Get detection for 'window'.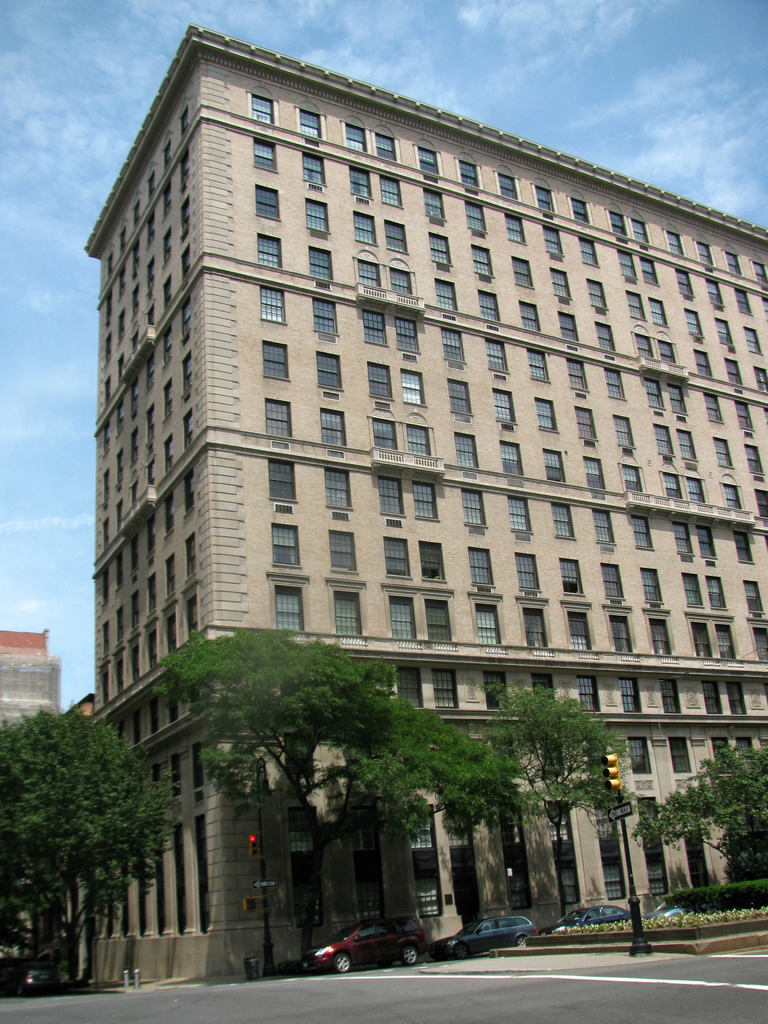
Detection: pyautogui.locateOnScreen(460, 202, 486, 230).
